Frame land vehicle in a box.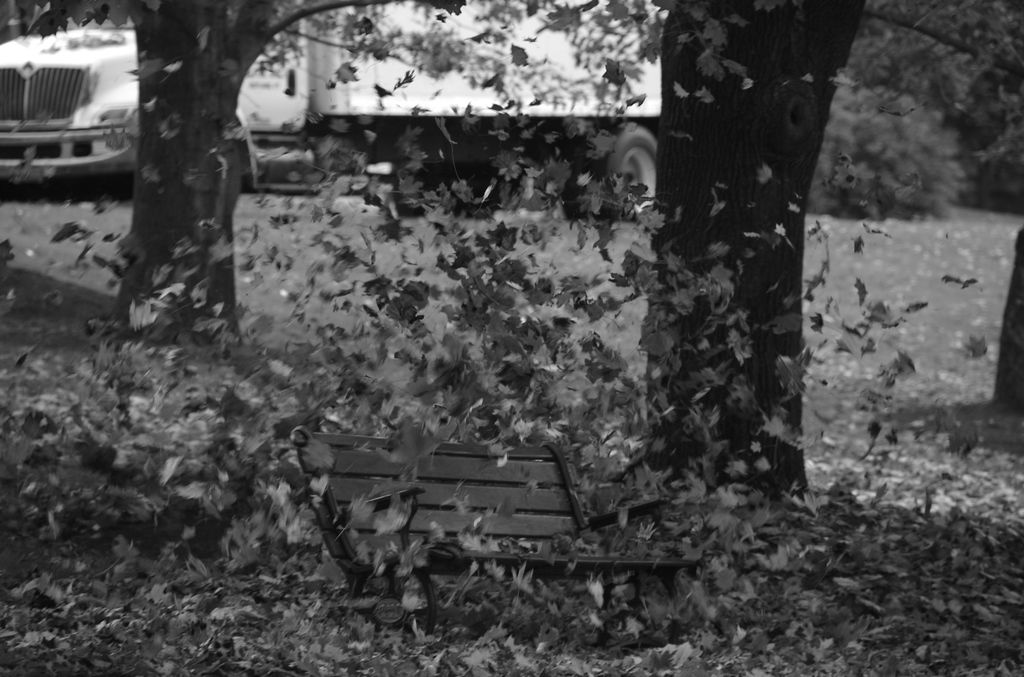
select_region(0, 1, 663, 218).
